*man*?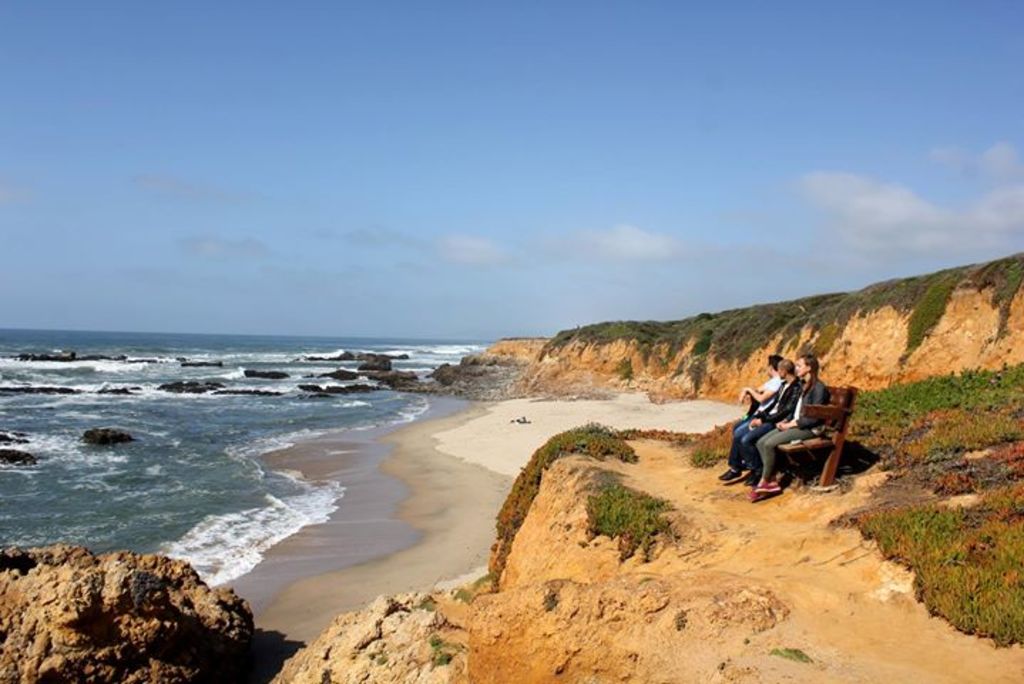
BBox(752, 355, 832, 496)
